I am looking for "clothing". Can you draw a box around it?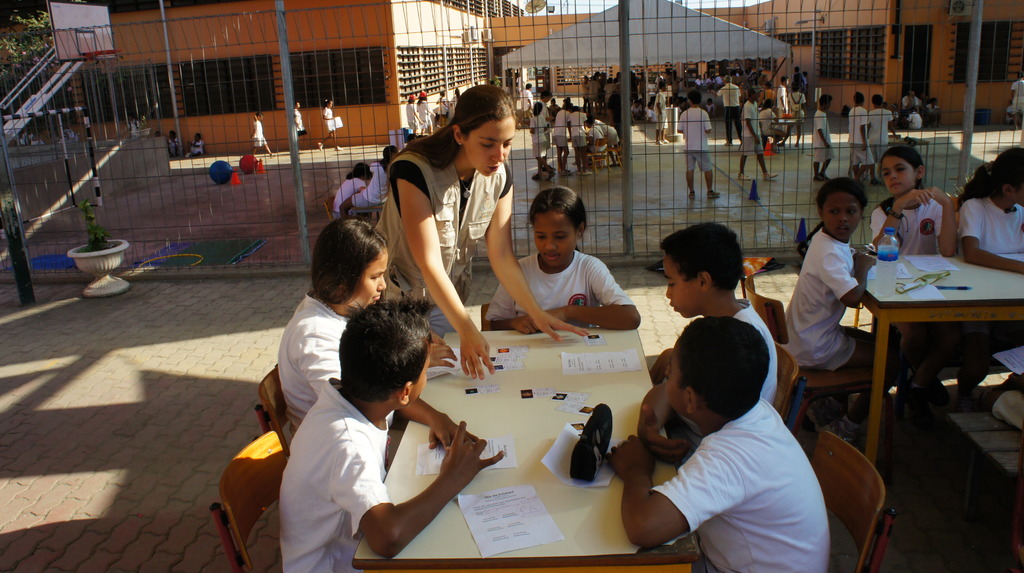
Sure, the bounding box is [451,92,458,113].
